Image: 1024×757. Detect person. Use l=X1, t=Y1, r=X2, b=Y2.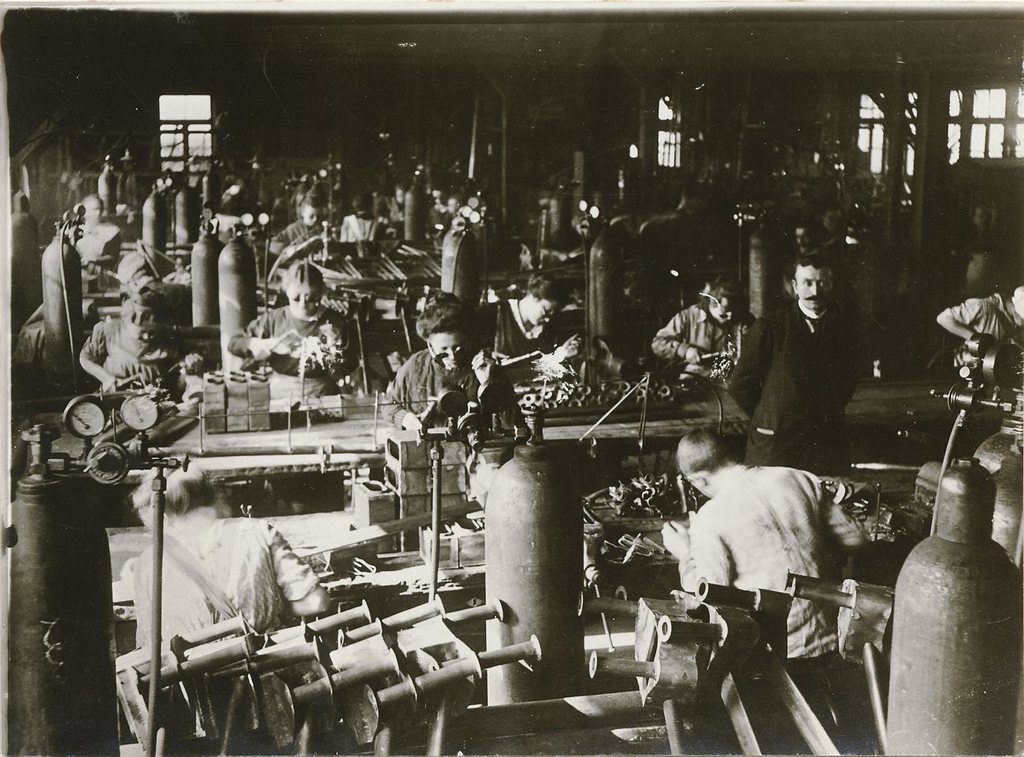
l=744, t=231, r=870, b=490.
